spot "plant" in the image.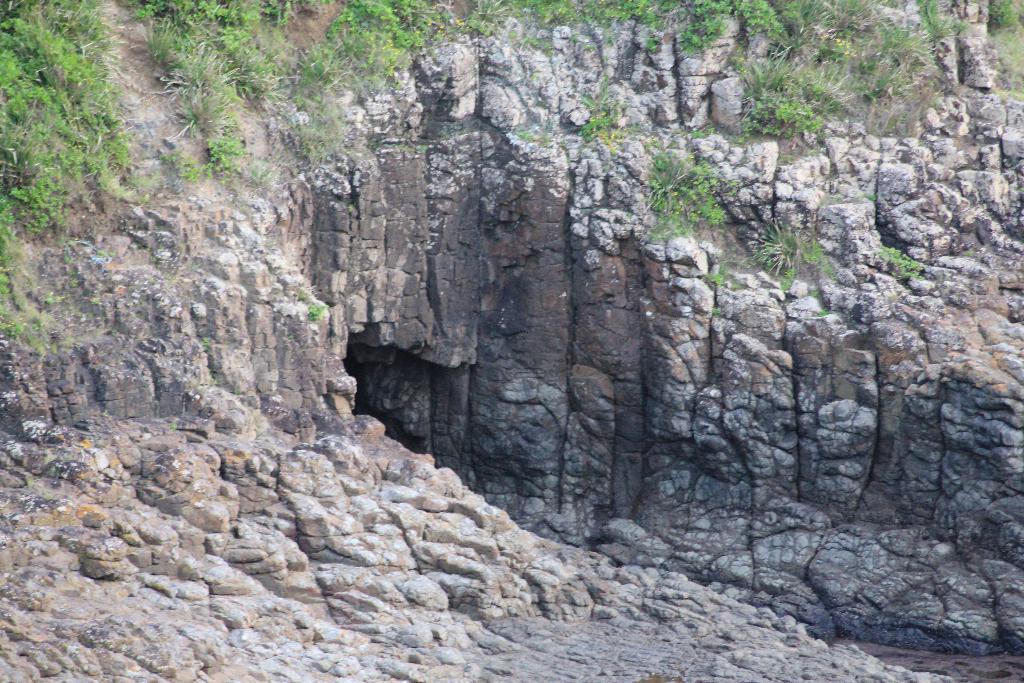
"plant" found at 701, 267, 721, 282.
